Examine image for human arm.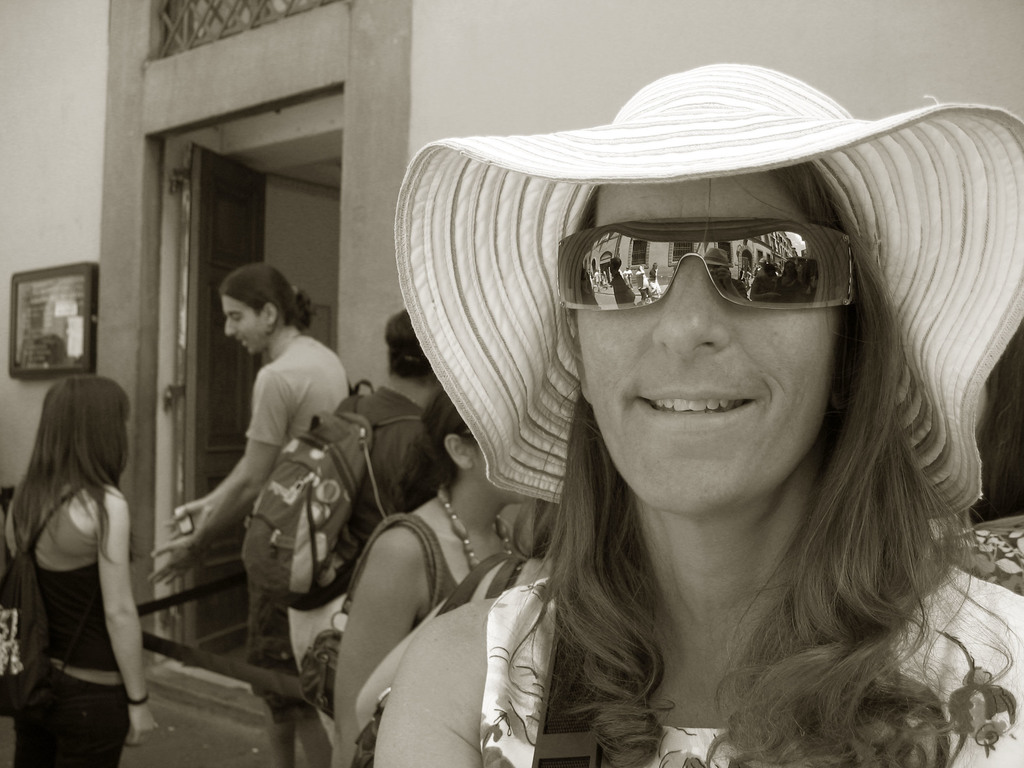
Examination result: (left=108, top=477, right=157, bottom=740).
